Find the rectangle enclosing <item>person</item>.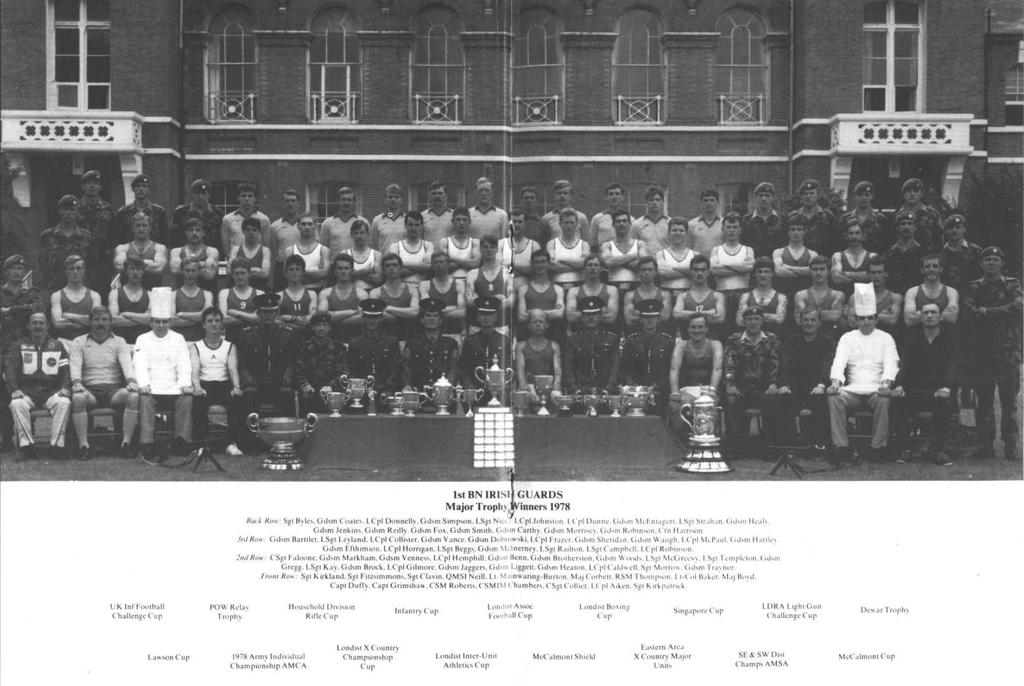
bbox=(462, 233, 520, 336).
